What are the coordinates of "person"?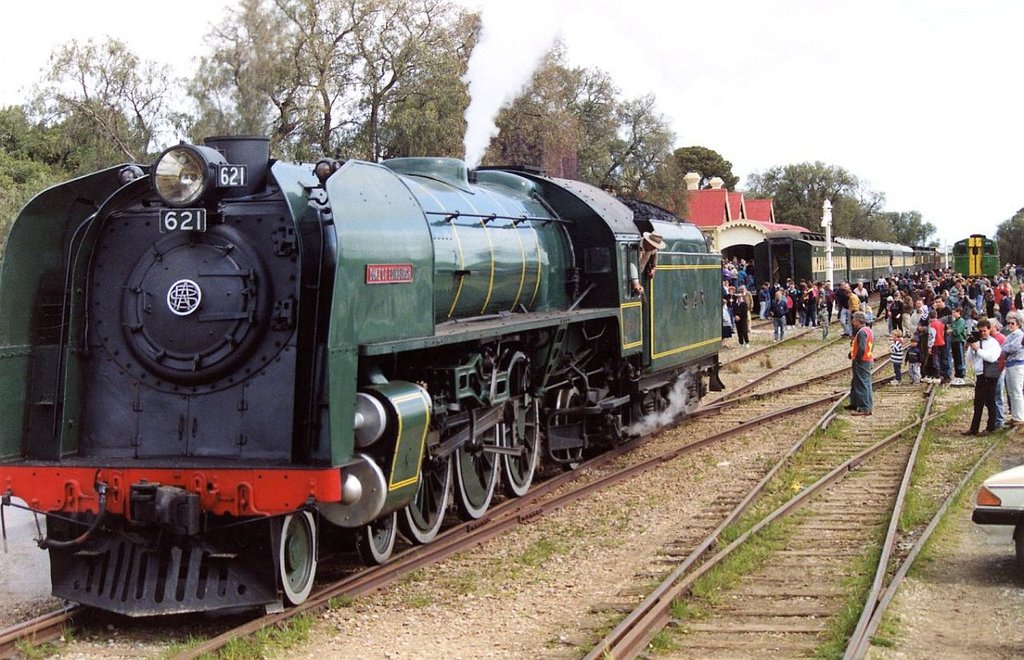
left=852, top=322, right=875, bottom=411.
